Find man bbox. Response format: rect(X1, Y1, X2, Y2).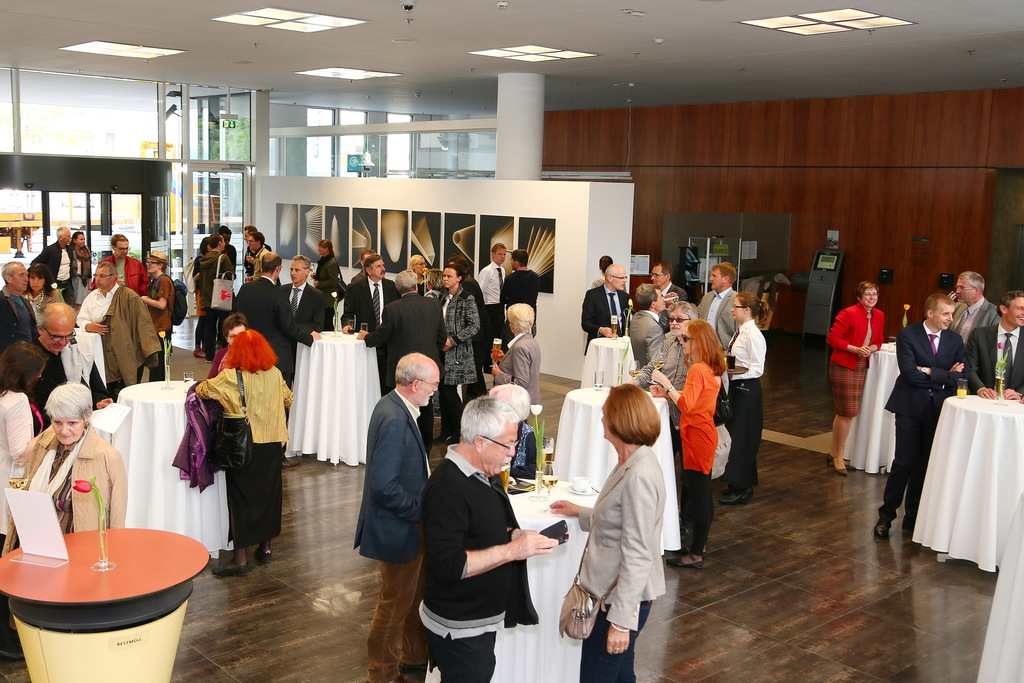
rect(417, 396, 556, 682).
